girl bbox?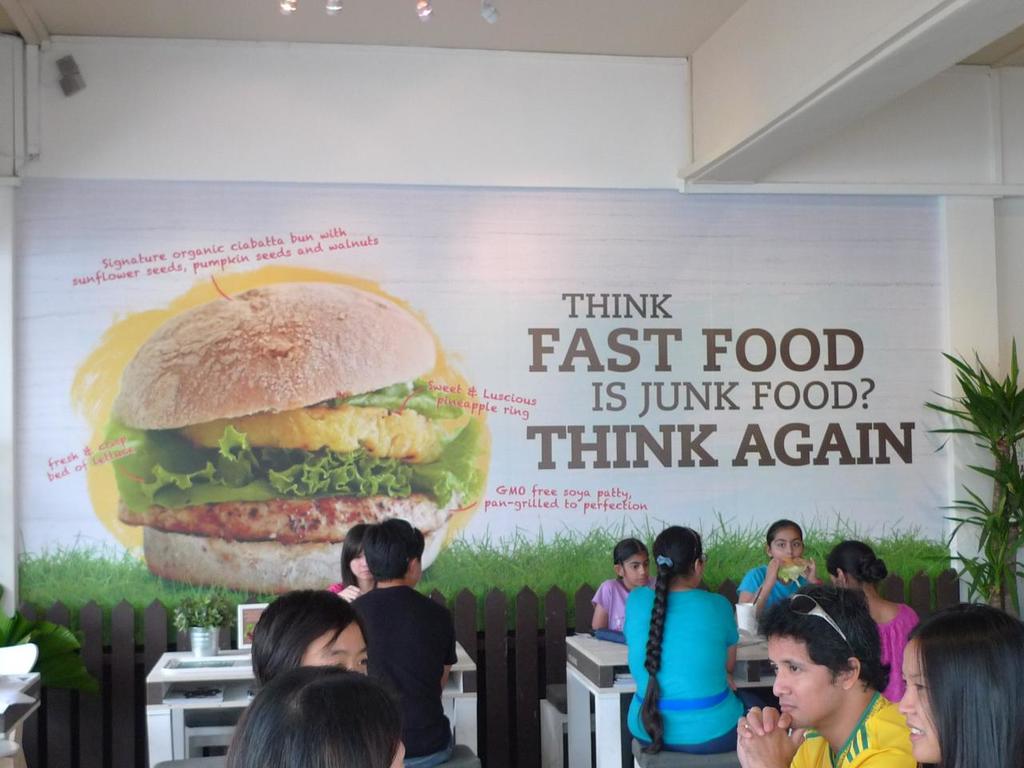
[left=626, top=526, right=751, bottom=756]
